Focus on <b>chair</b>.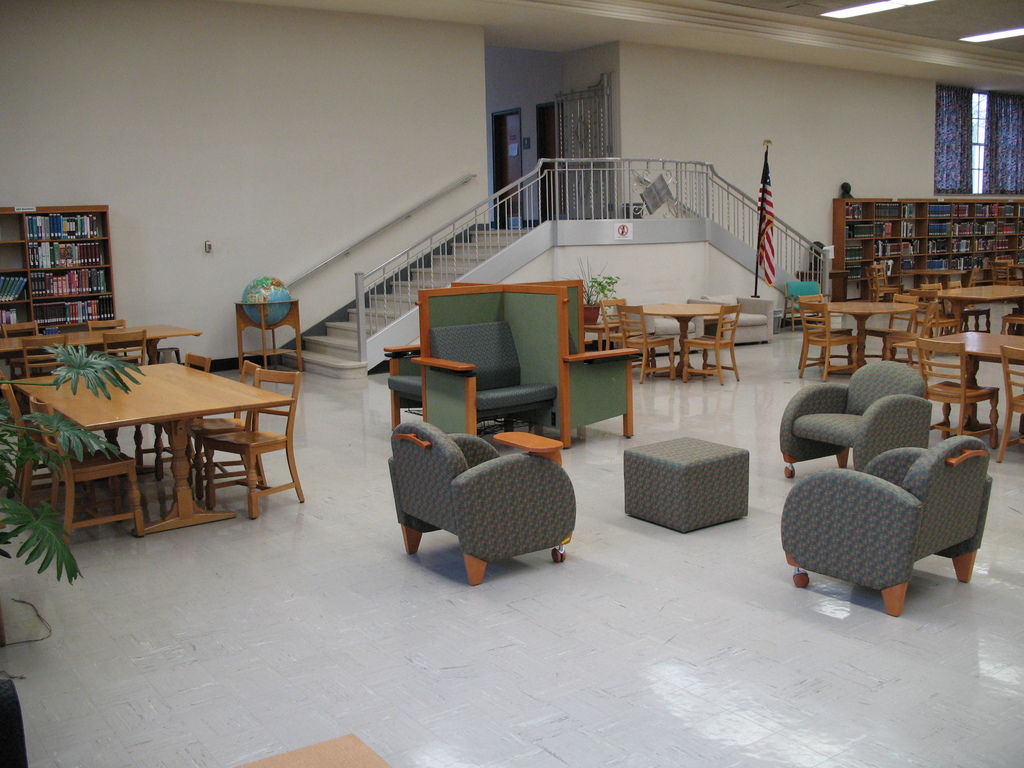
Focused at <box>20,340,72,393</box>.
